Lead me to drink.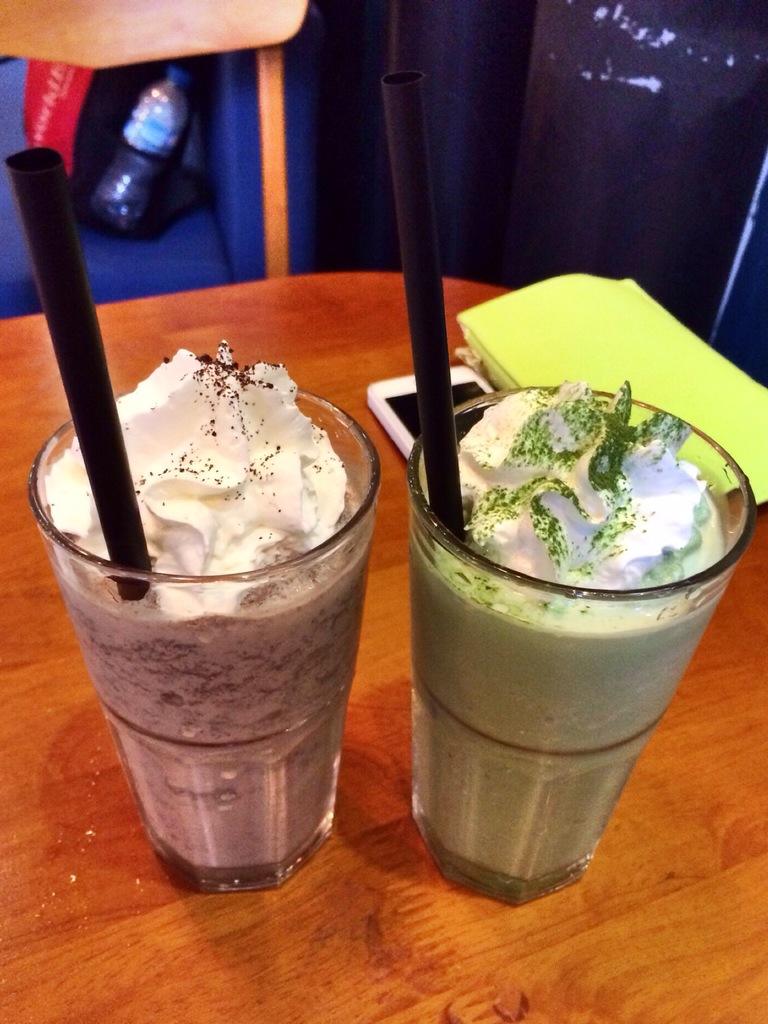
Lead to select_region(24, 332, 385, 900).
